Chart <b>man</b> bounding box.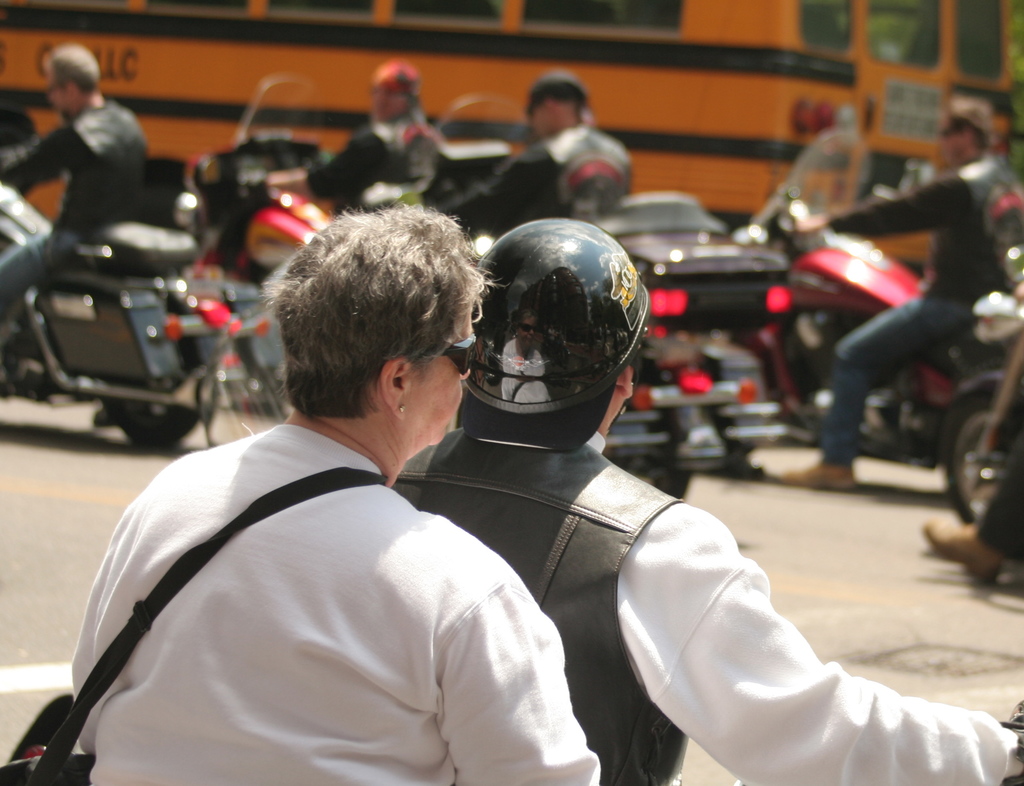
Charted: locate(454, 65, 641, 242).
